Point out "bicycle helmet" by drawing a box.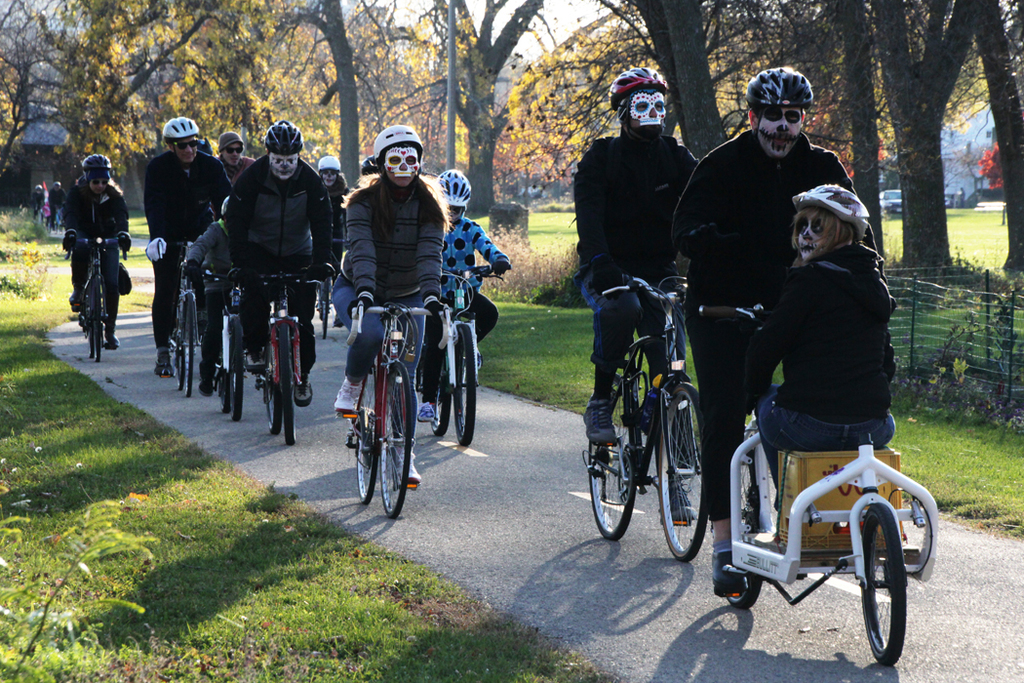
(615,70,670,110).
